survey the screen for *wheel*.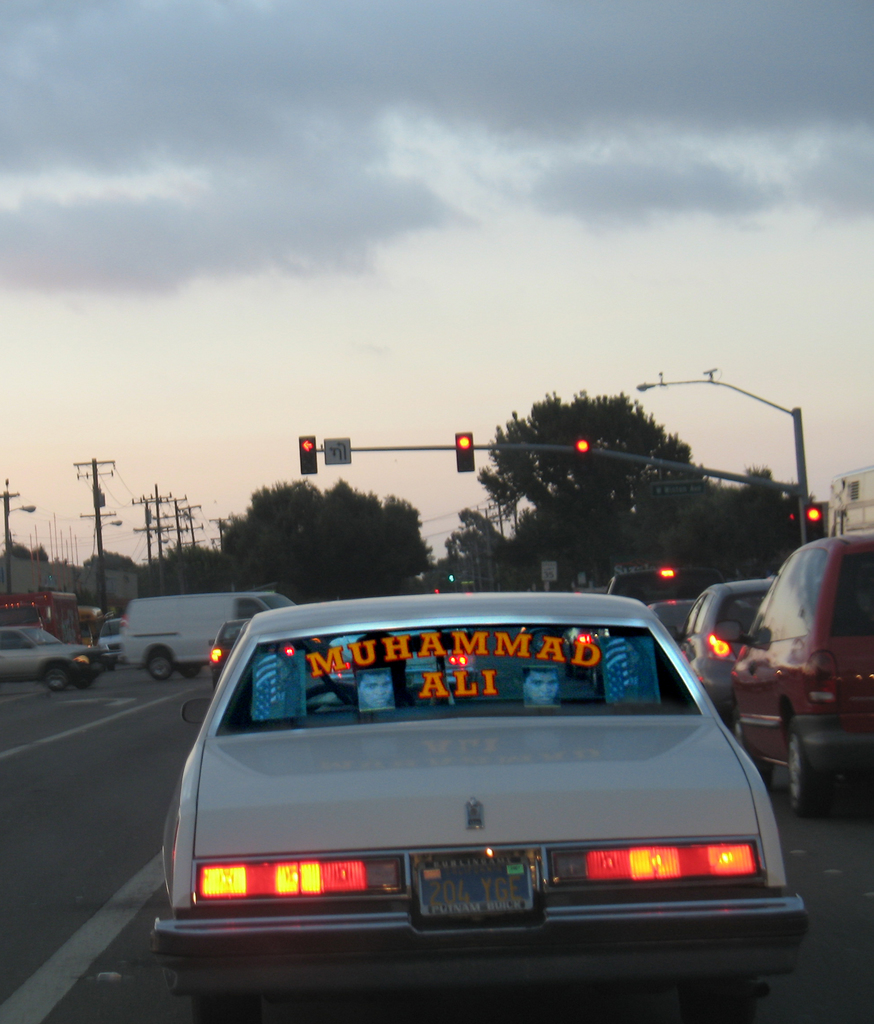
Survey found: left=45, top=662, right=69, bottom=689.
